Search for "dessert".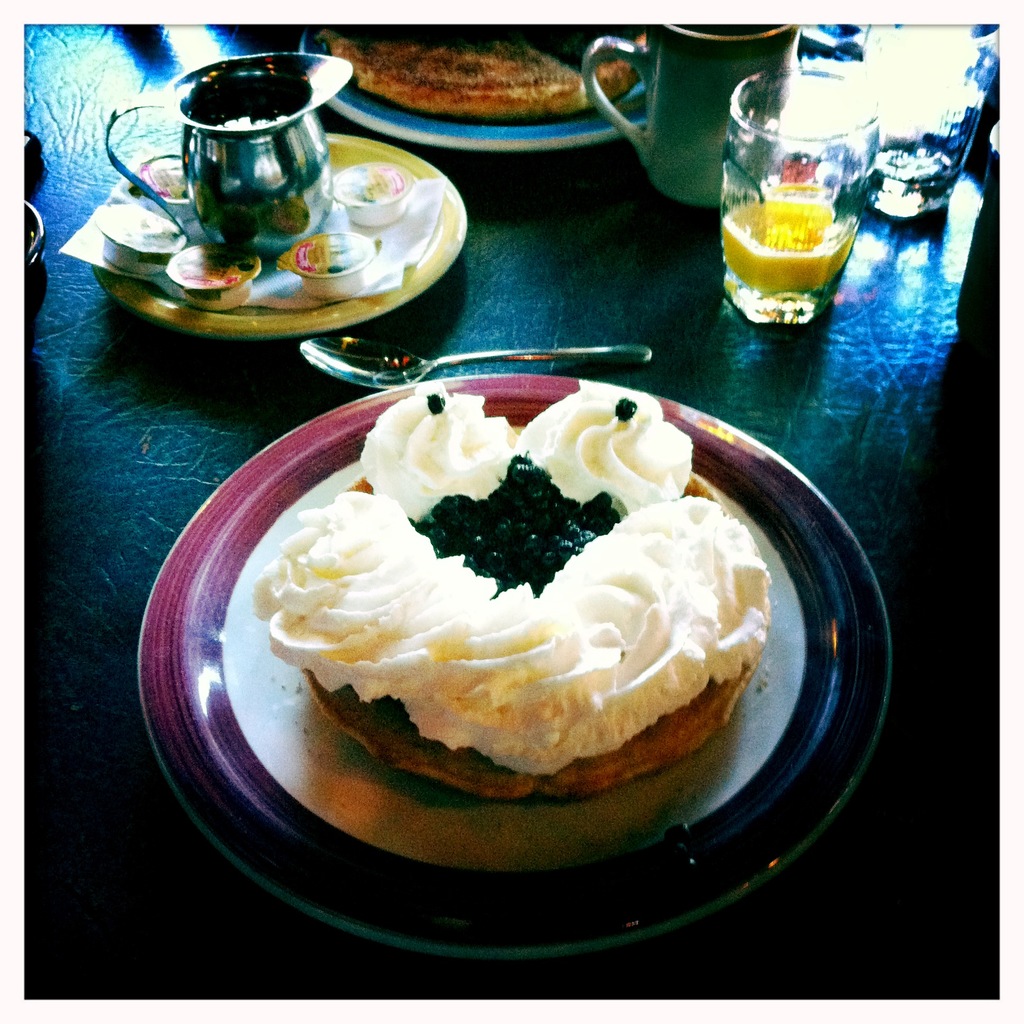
Found at (248, 372, 790, 803).
